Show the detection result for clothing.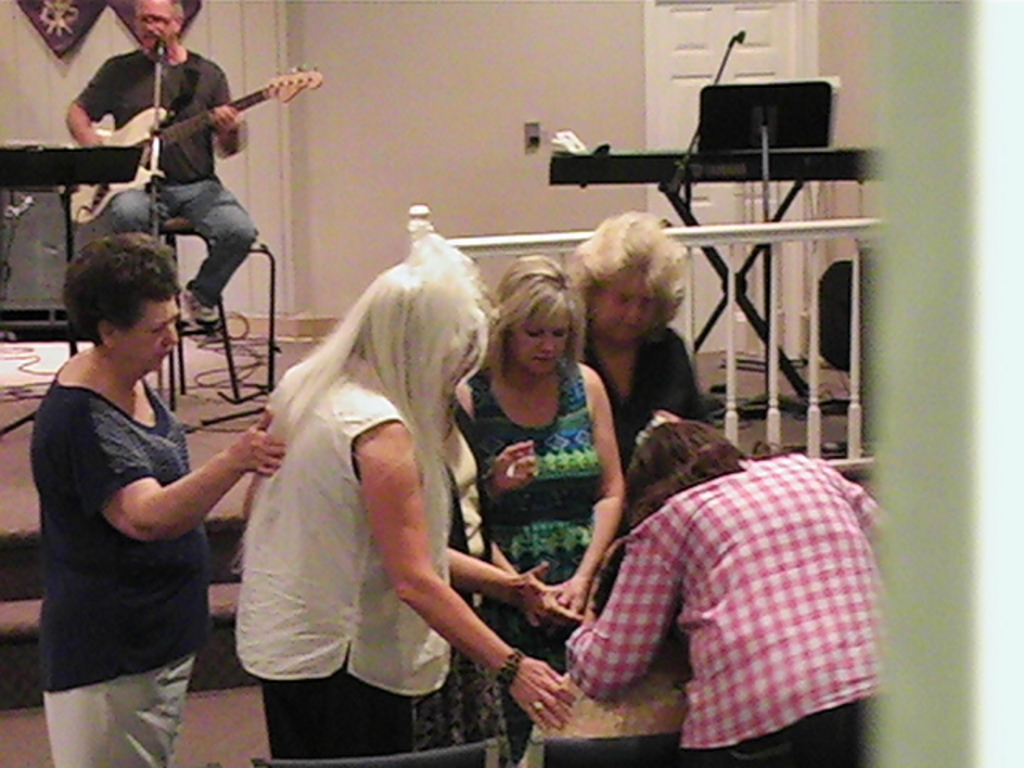
555,426,888,749.
